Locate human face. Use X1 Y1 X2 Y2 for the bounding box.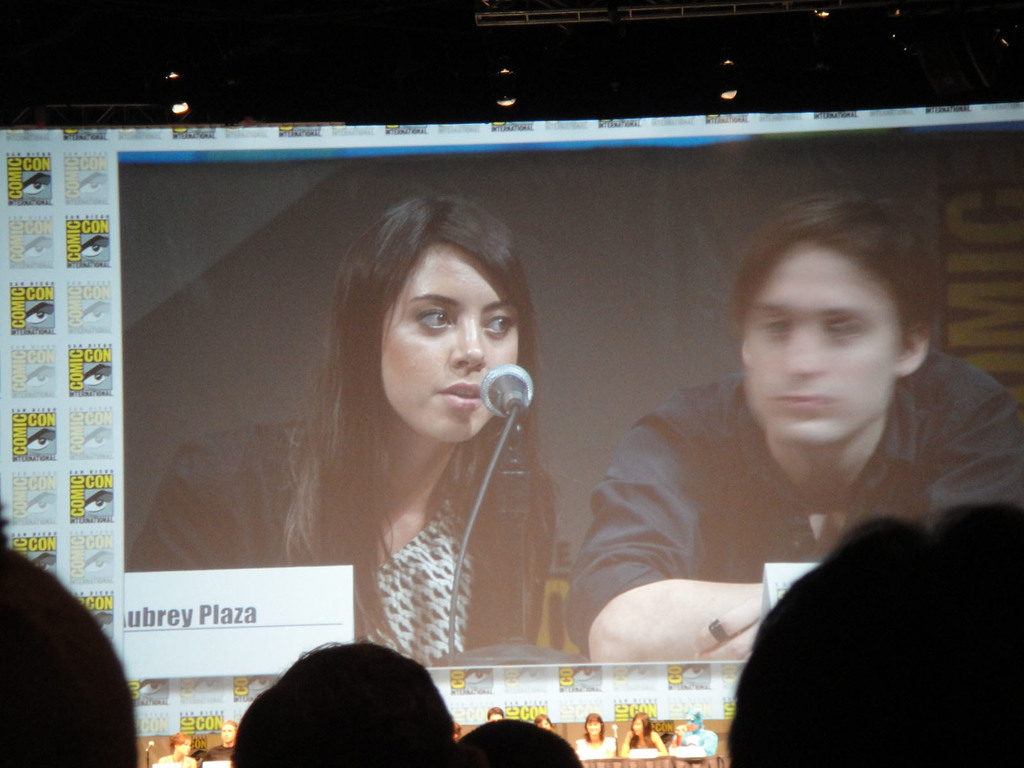
222 722 239 743.
